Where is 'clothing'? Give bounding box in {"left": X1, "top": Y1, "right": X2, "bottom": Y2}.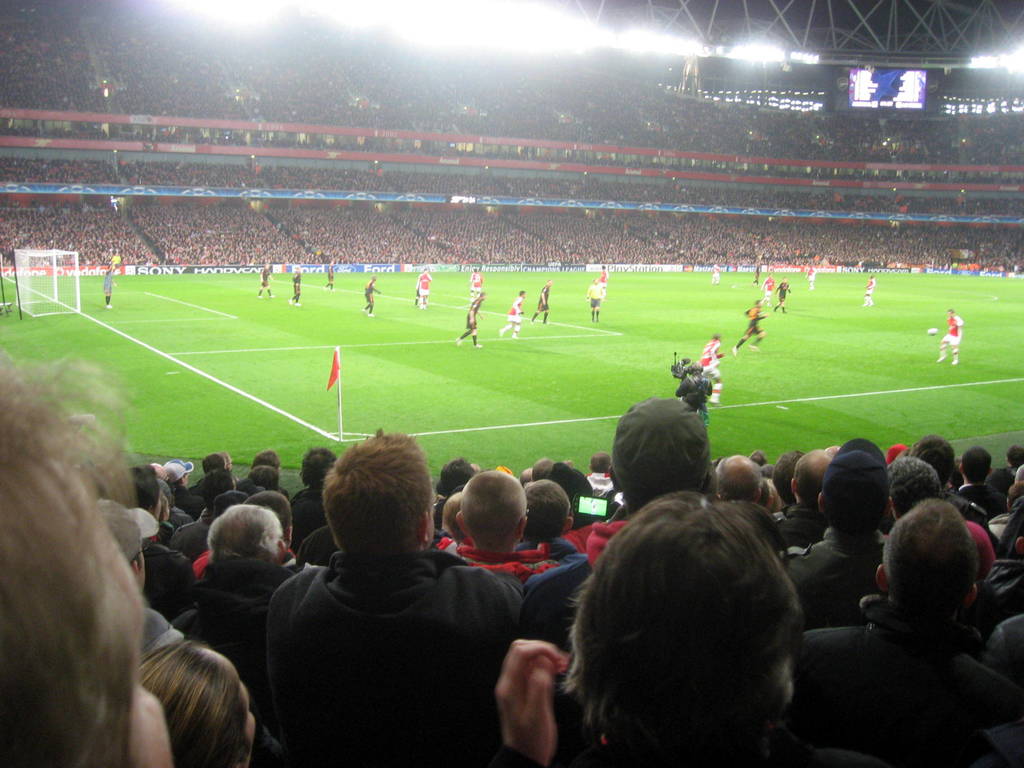
{"left": 515, "top": 538, "right": 589, "bottom": 636}.
